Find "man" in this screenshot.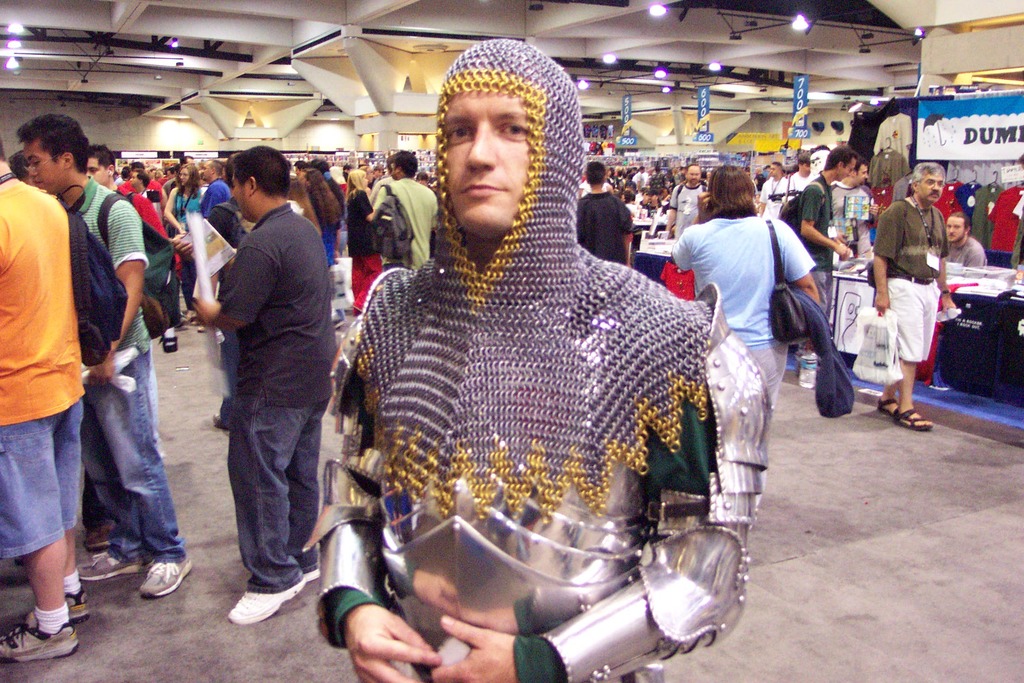
The bounding box for "man" is region(0, 135, 111, 662).
